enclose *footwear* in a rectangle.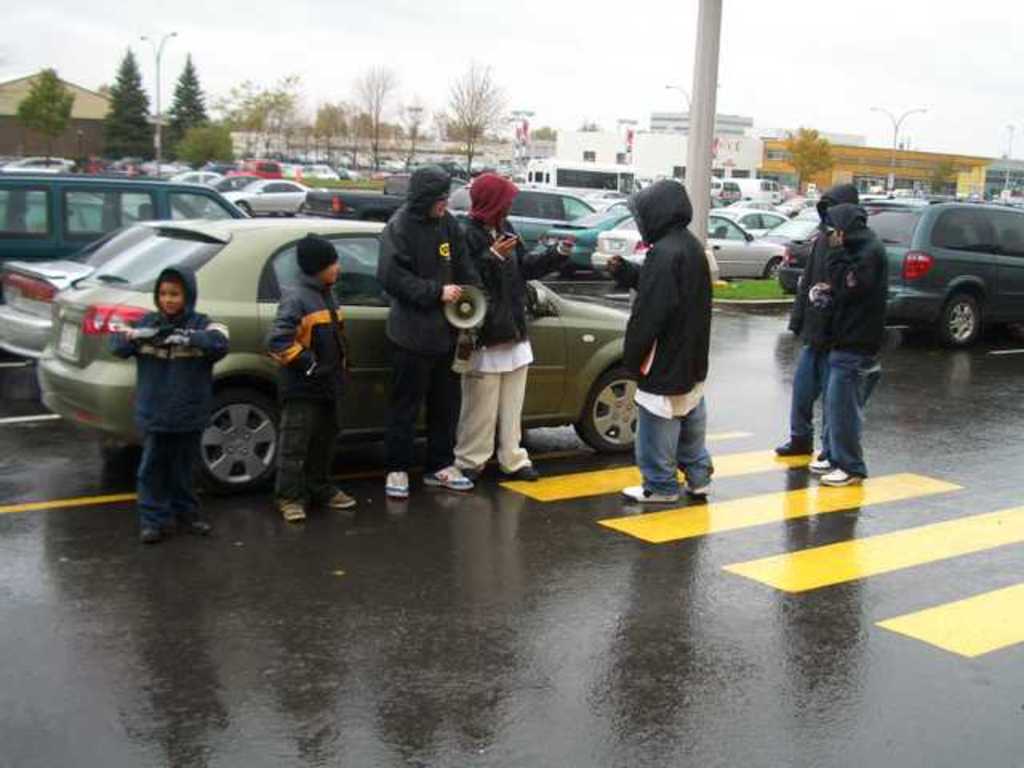
detection(419, 469, 467, 490).
